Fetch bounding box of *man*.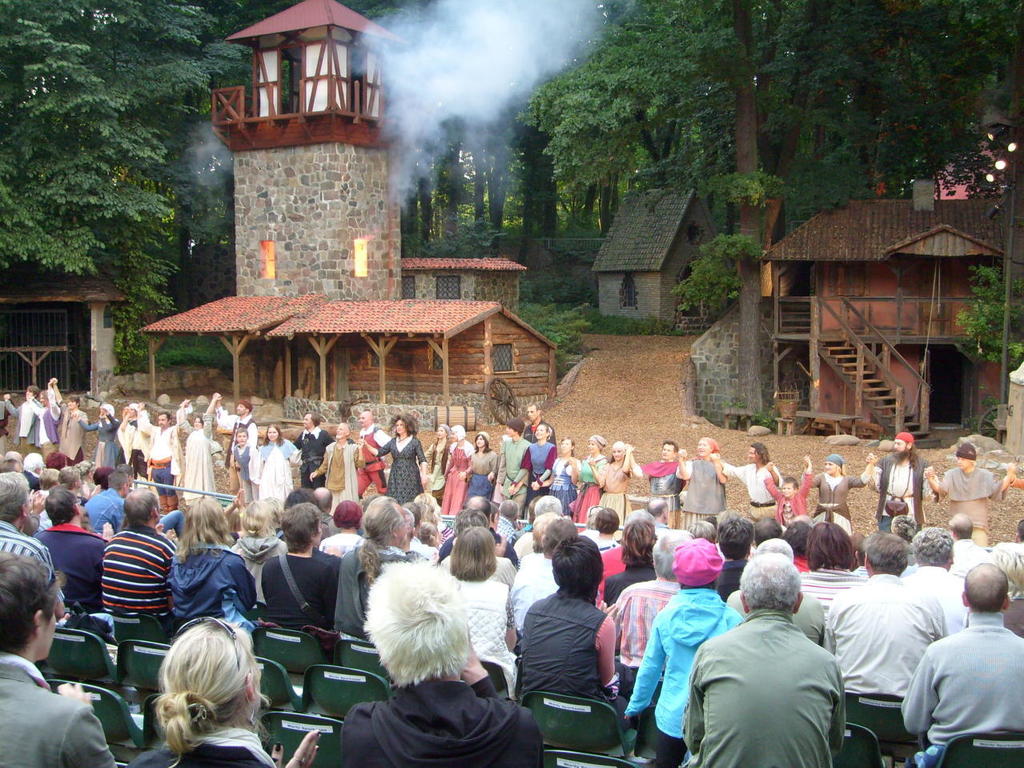
Bbox: l=488, t=422, r=520, b=538.
